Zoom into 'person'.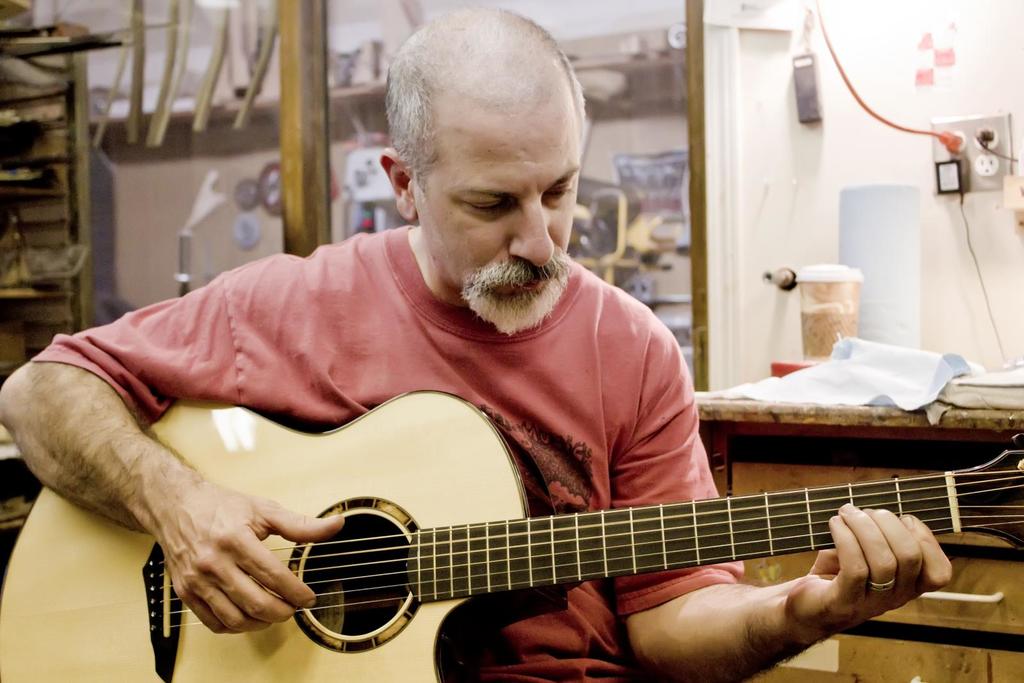
Zoom target: bbox=(115, 86, 975, 657).
